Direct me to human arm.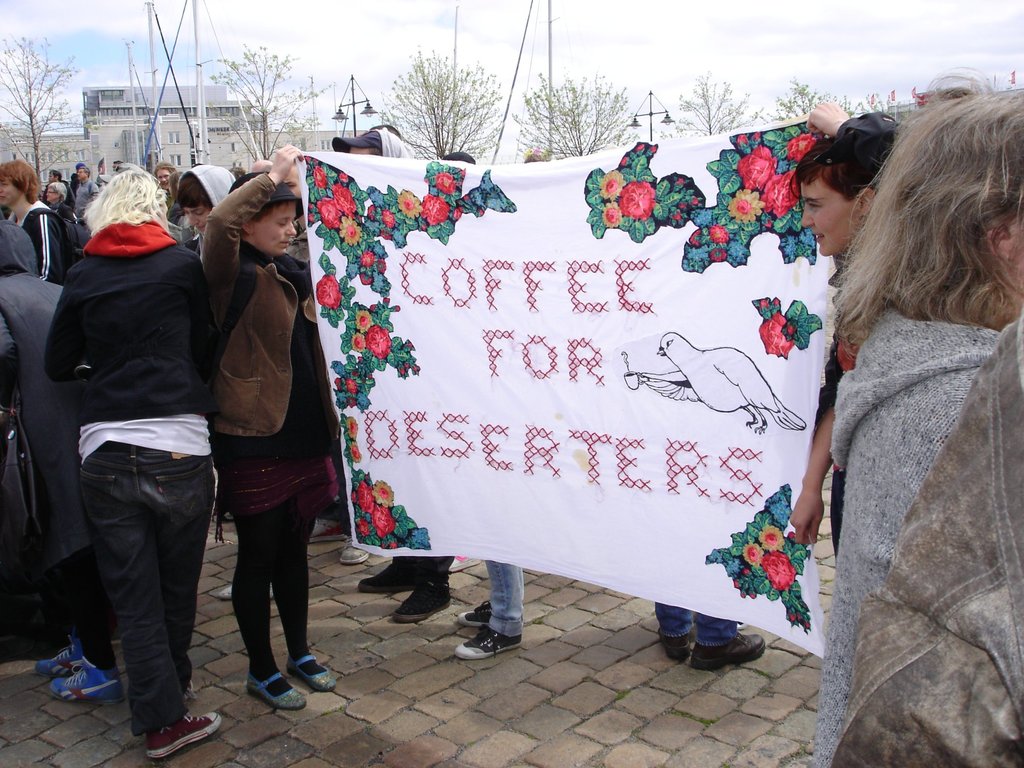
Direction: <box>90,186,95,199</box>.
